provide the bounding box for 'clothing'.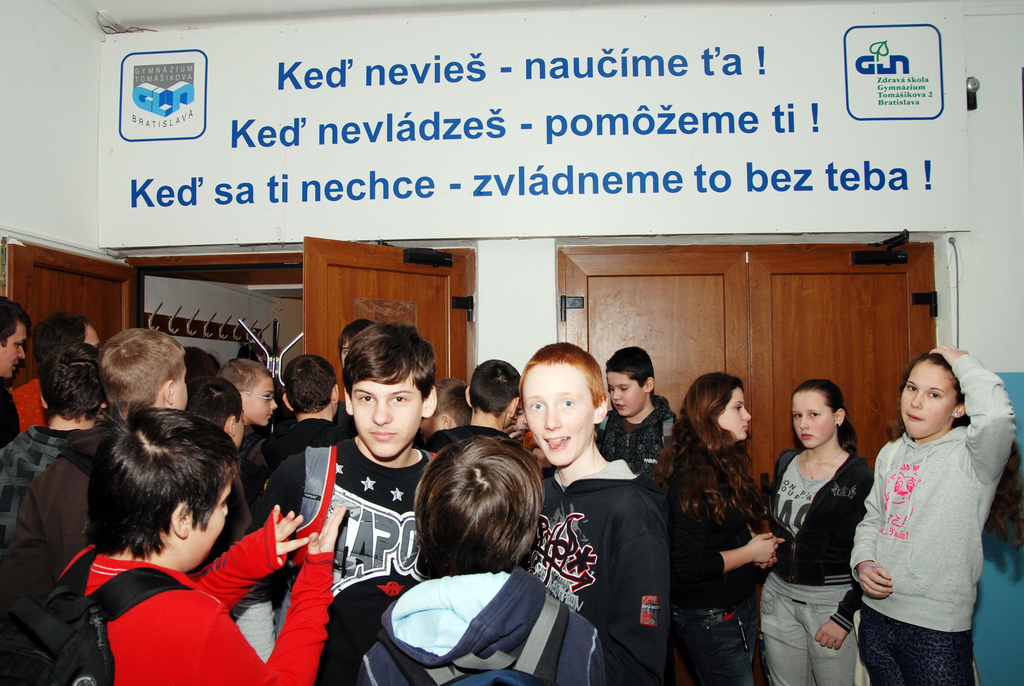
x1=8, y1=415, x2=248, y2=685.
